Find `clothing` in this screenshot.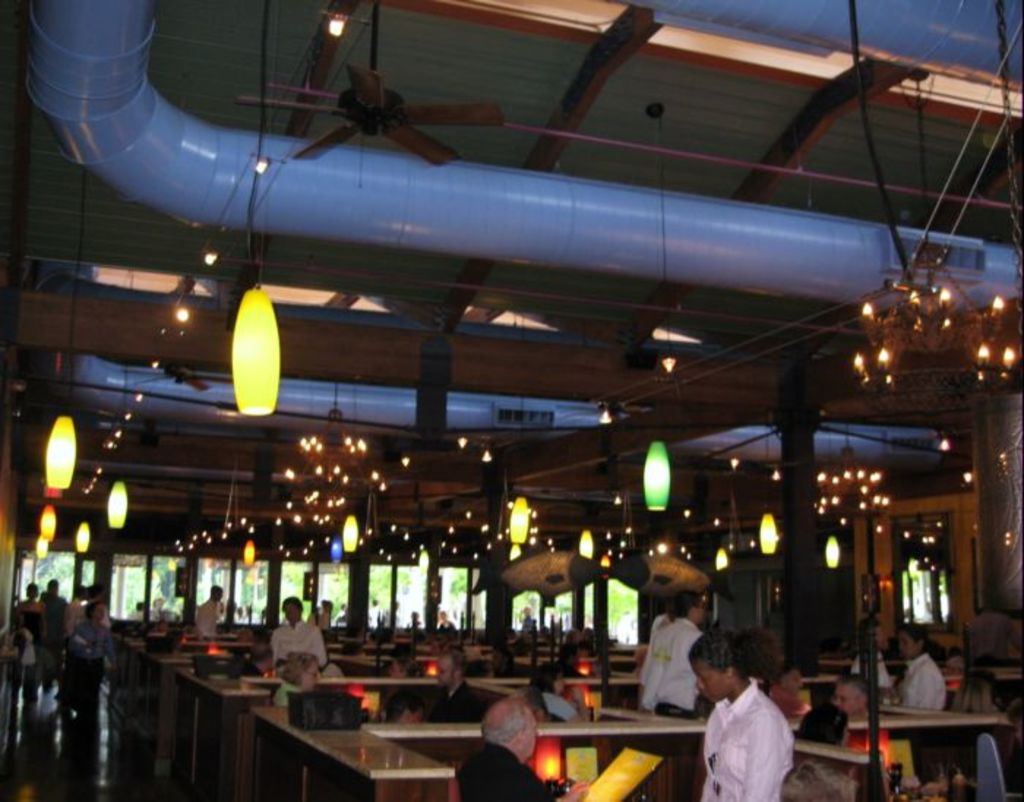
The bounding box for `clothing` is bbox=(276, 679, 300, 705).
